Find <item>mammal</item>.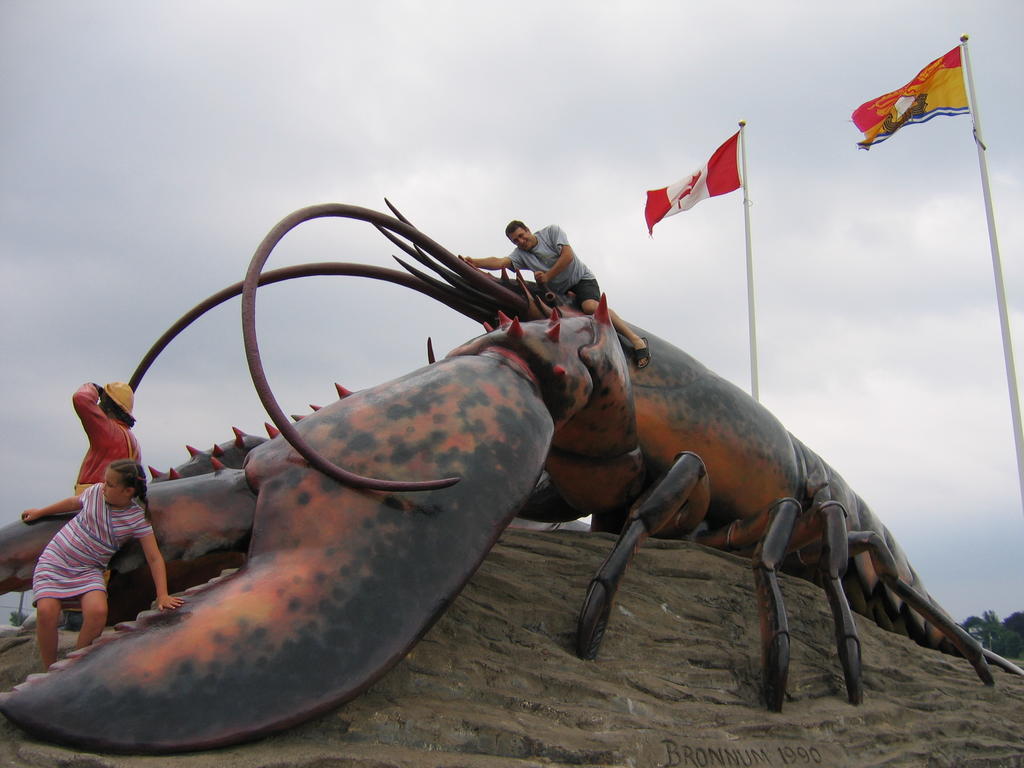
bbox(66, 378, 141, 631).
